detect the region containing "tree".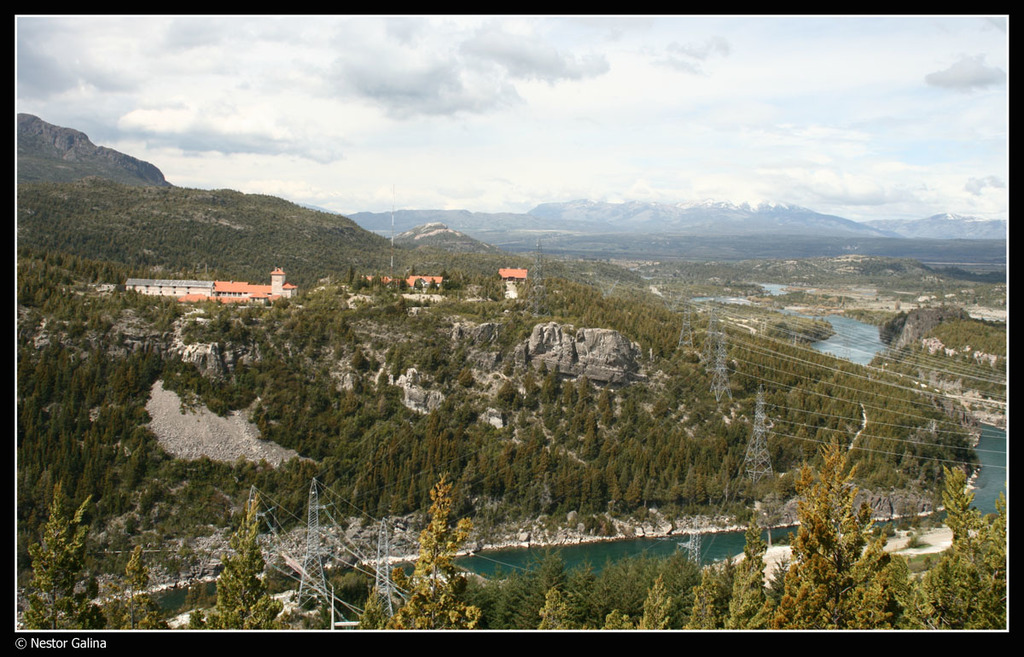
Rect(106, 540, 169, 631).
